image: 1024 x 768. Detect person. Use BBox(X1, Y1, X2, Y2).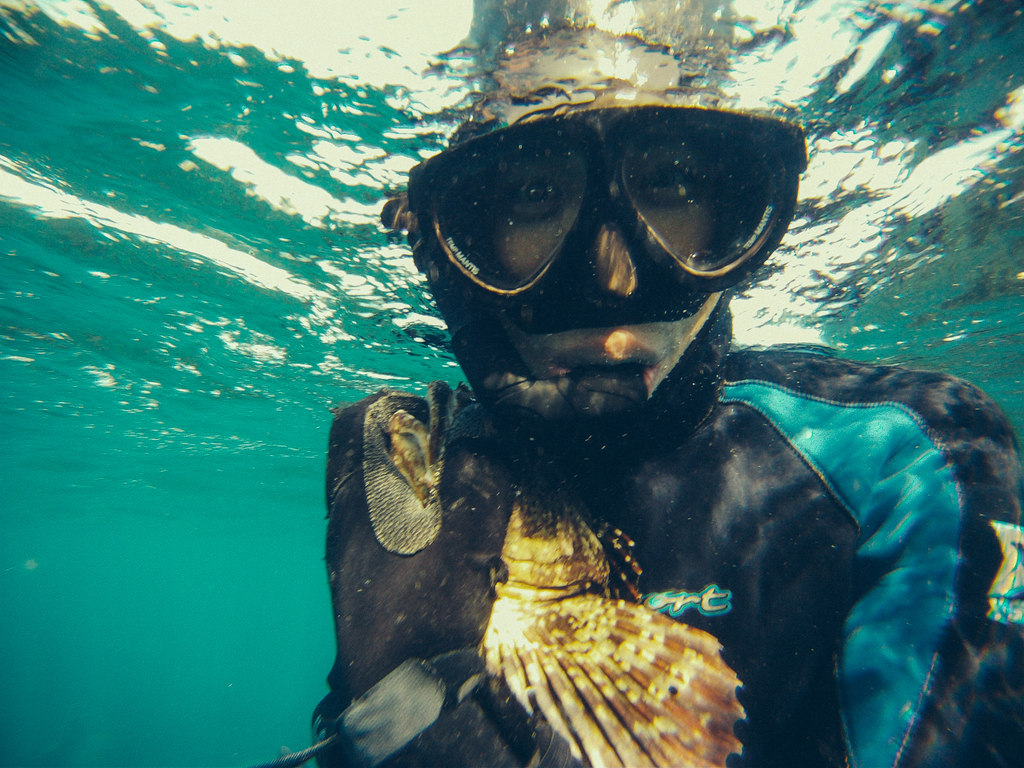
BBox(296, 78, 998, 740).
